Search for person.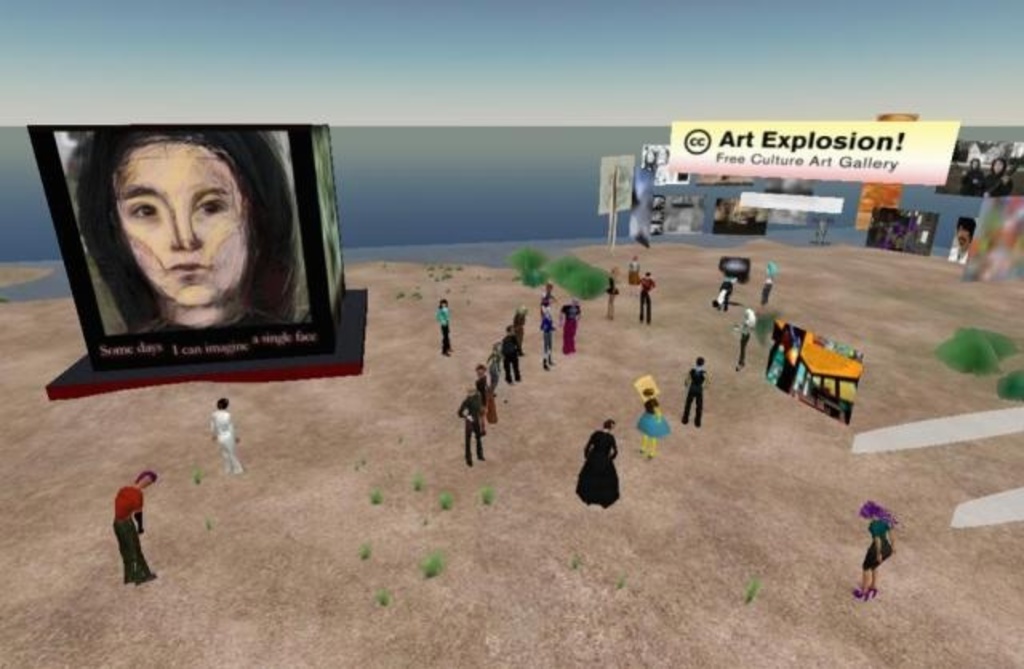
Found at Rect(67, 126, 302, 334).
